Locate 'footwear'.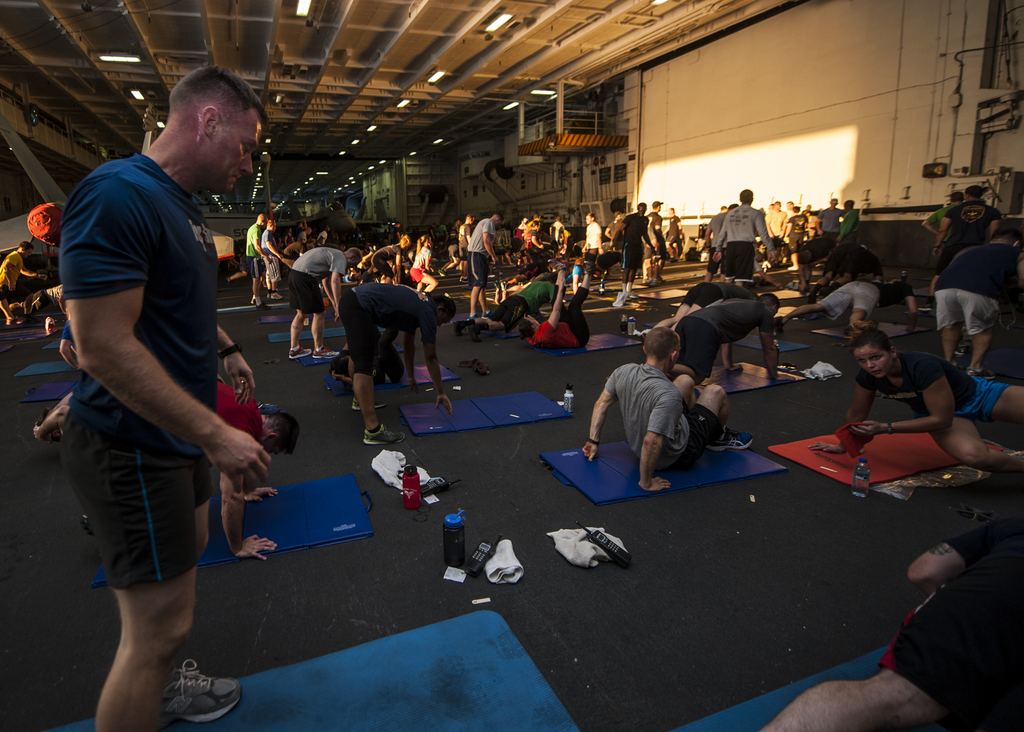
Bounding box: Rect(571, 256, 582, 275).
